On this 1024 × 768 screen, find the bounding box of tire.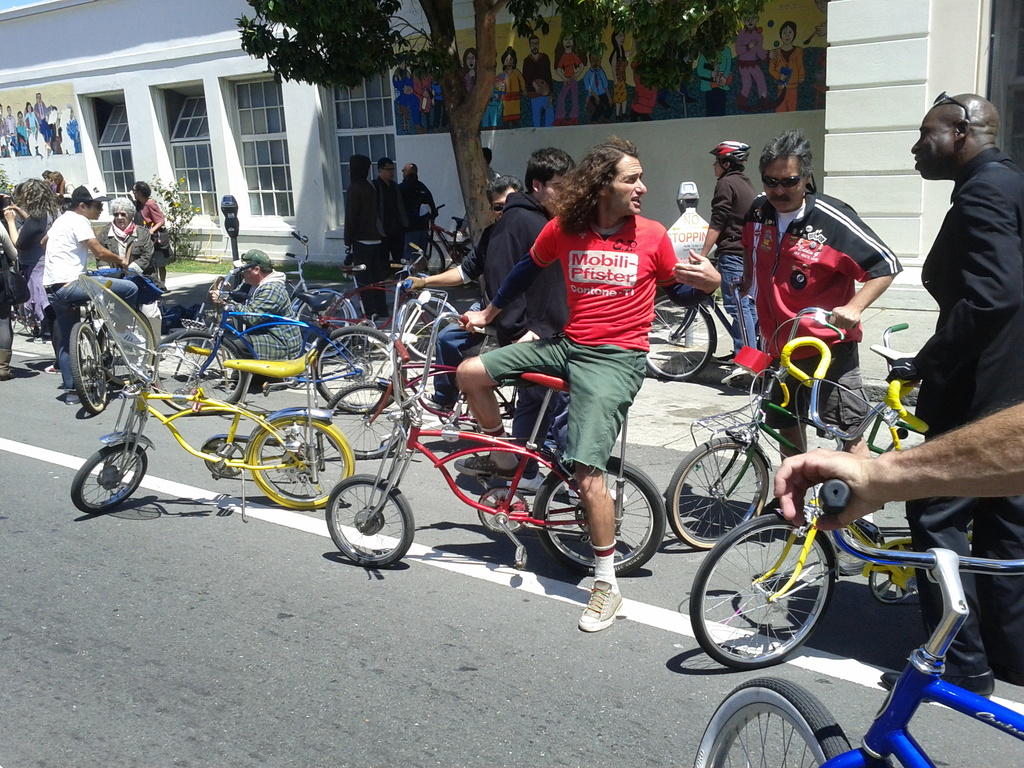
Bounding box: (643, 295, 712, 380).
